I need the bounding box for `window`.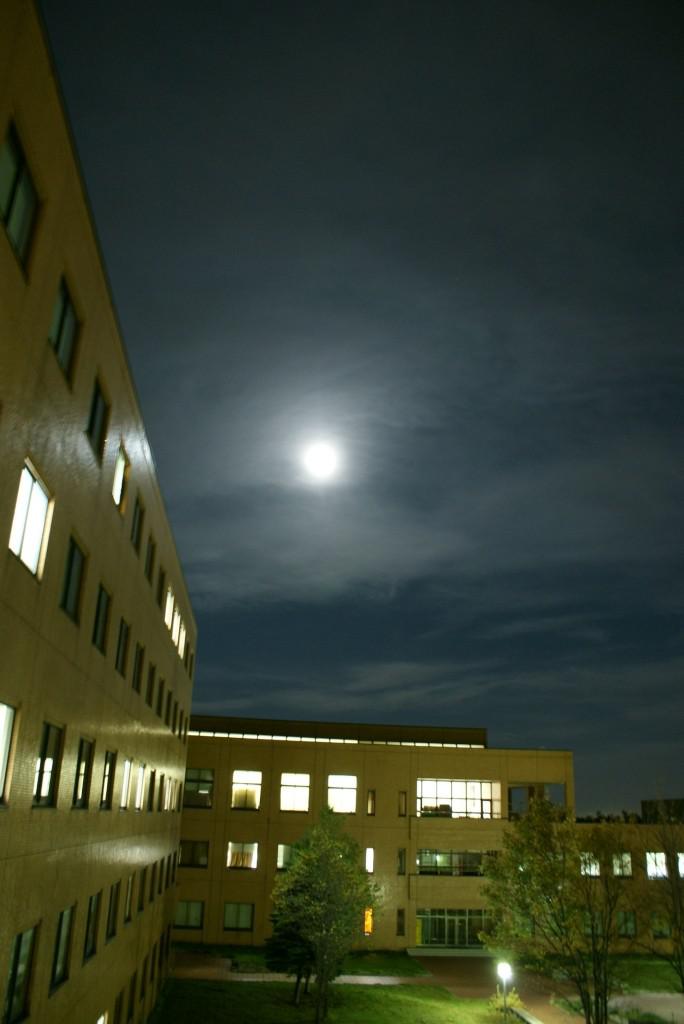
Here it is: left=171, top=768, right=214, bottom=808.
